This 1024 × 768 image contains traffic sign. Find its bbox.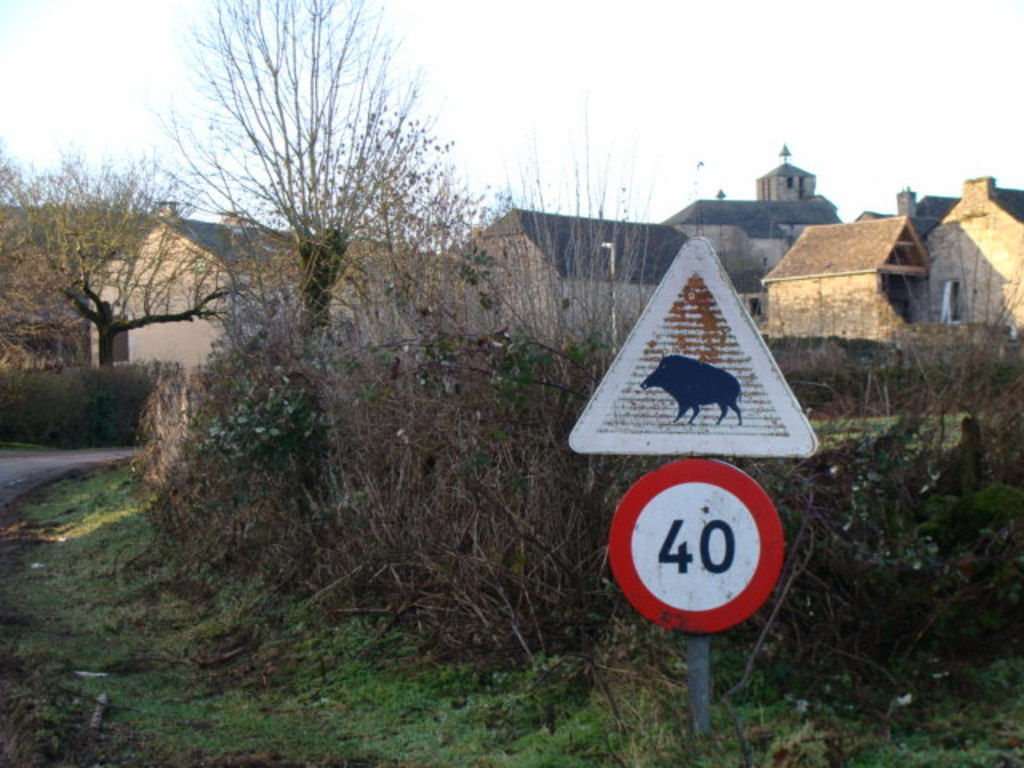
pyautogui.locateOnScreen(566, 229, 814, 462).
